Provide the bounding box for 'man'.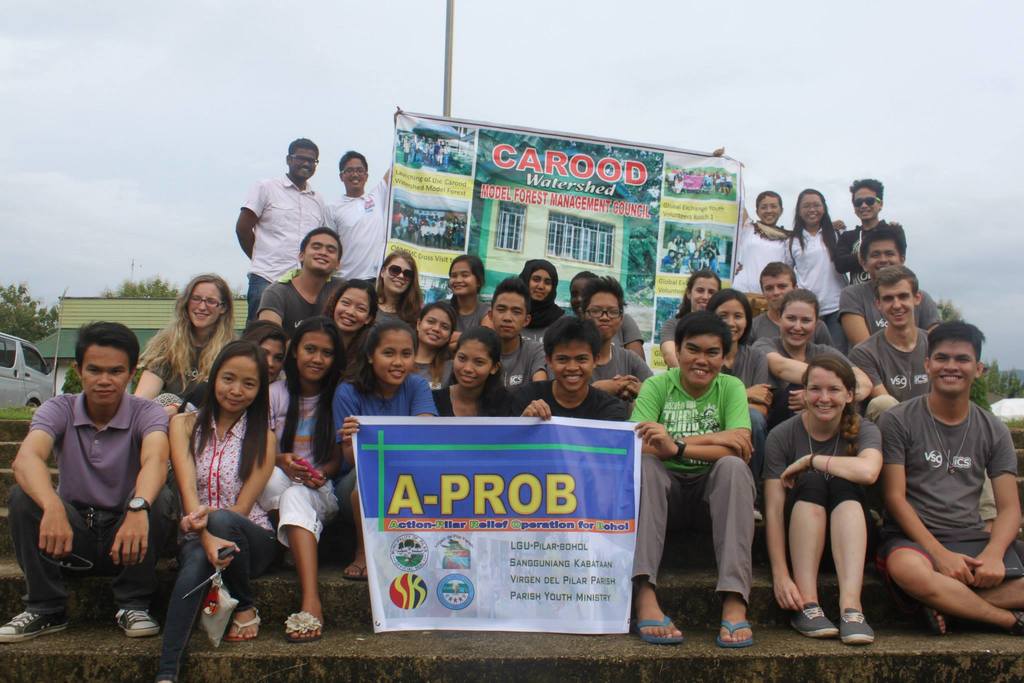
box(257, 225, 341, 340).
